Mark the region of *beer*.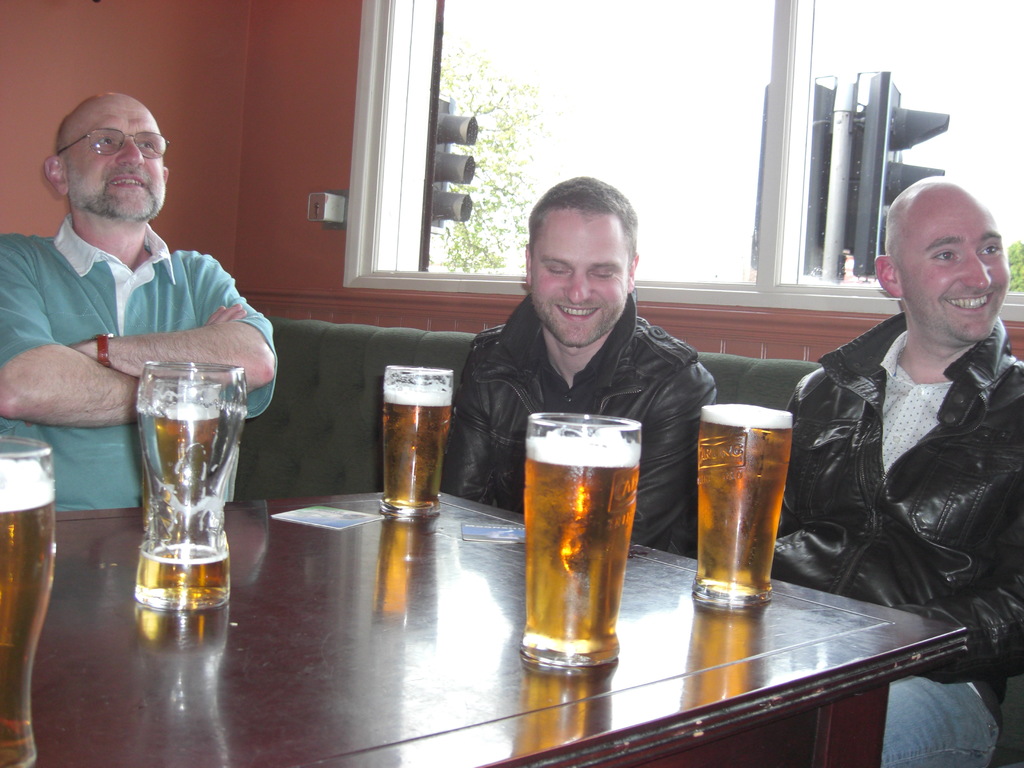
Region: bbox=(140, 545, 227, 598).
